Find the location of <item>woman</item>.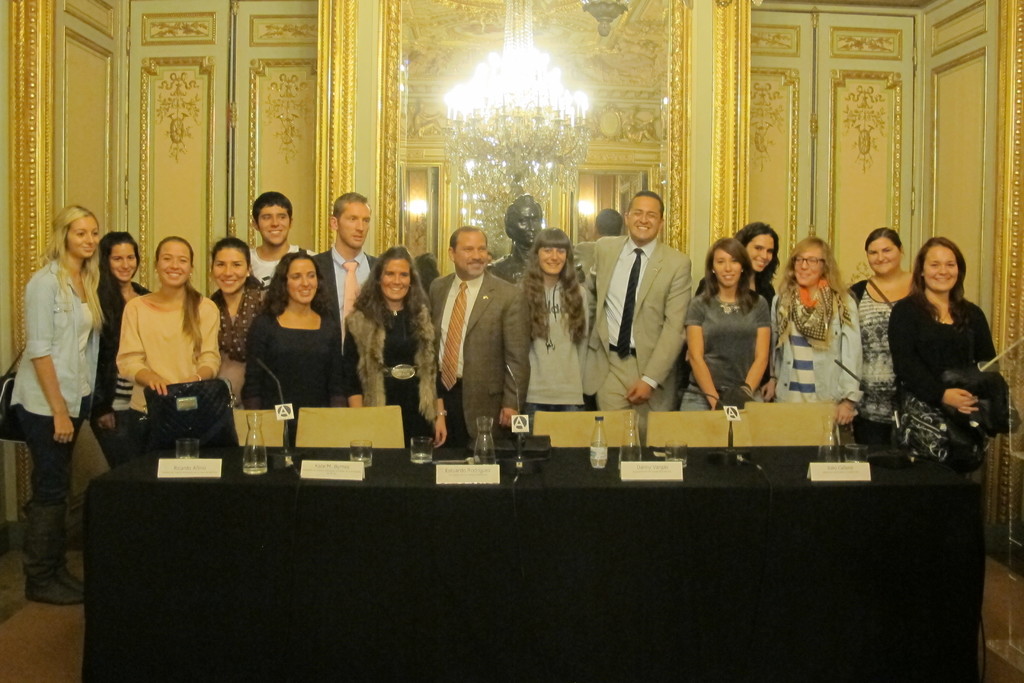
Location: 520 229 590 418.
